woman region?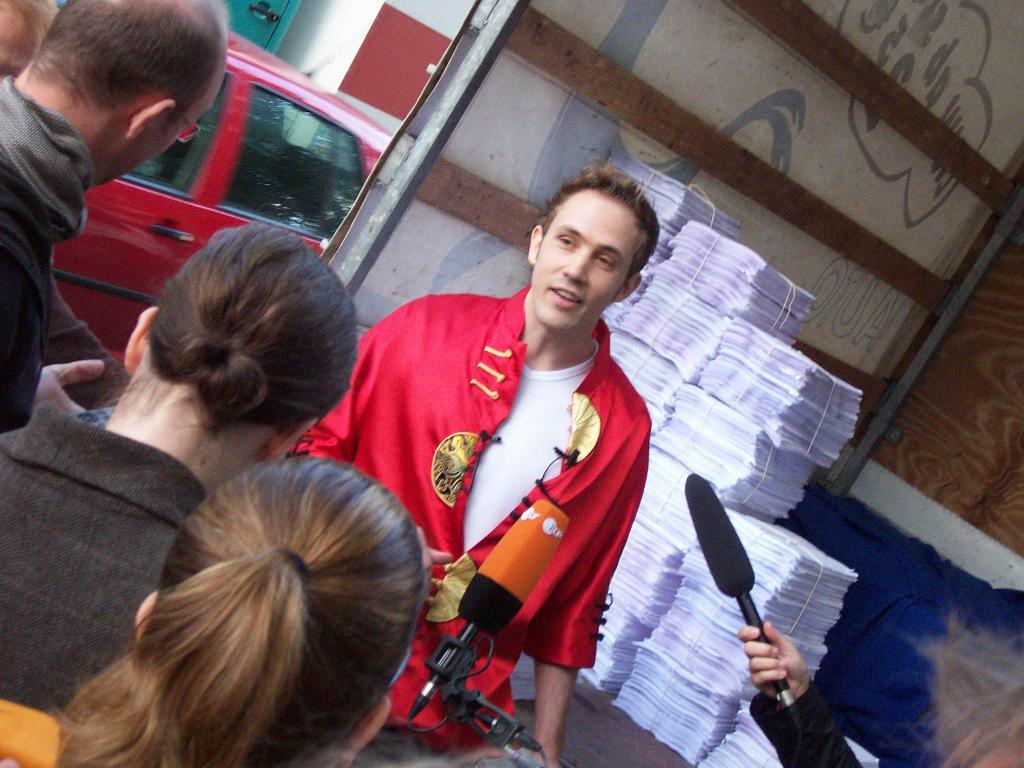
(0, 220, 351, 767)
